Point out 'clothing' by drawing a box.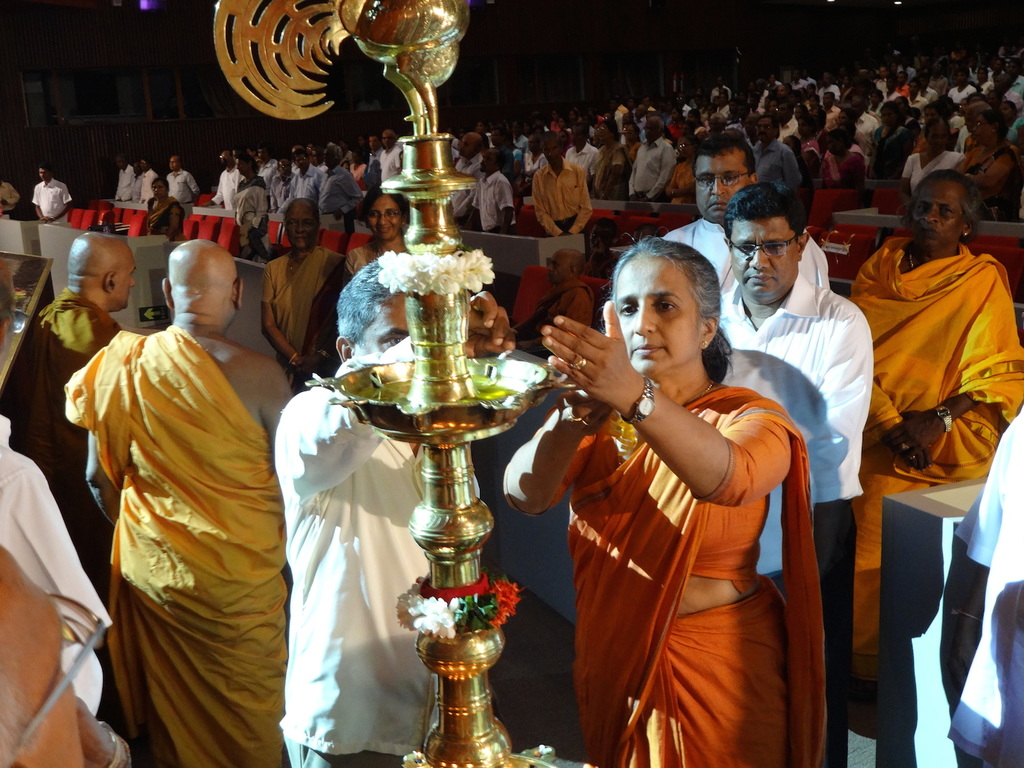
BBox(137, 167, 163, 202).
